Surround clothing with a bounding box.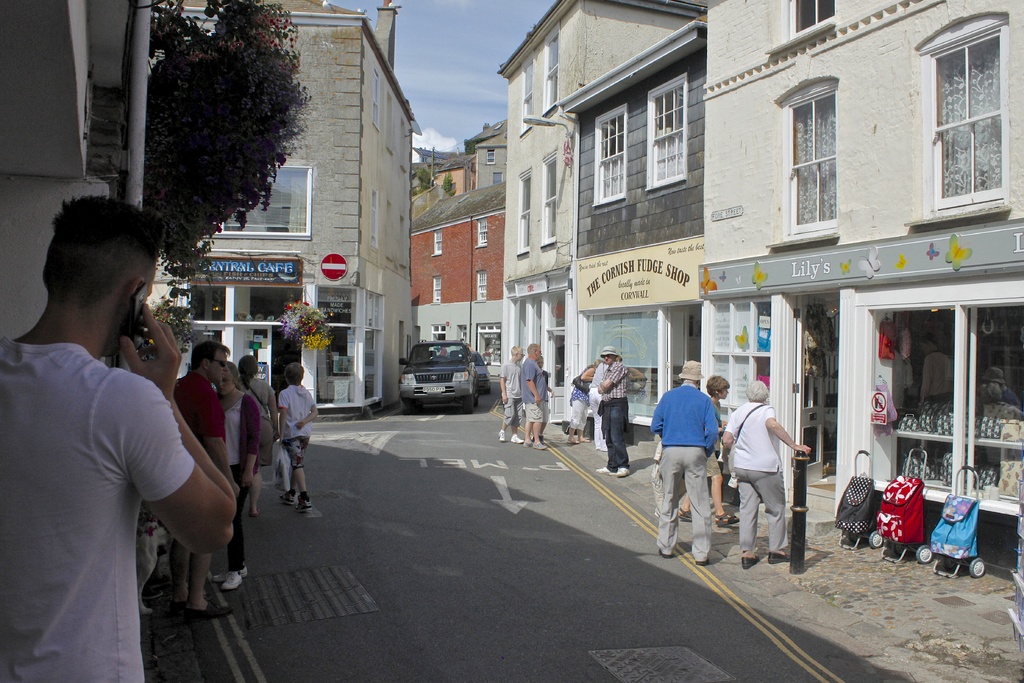
x1=504 y1=357 x2=521 y2=427.
